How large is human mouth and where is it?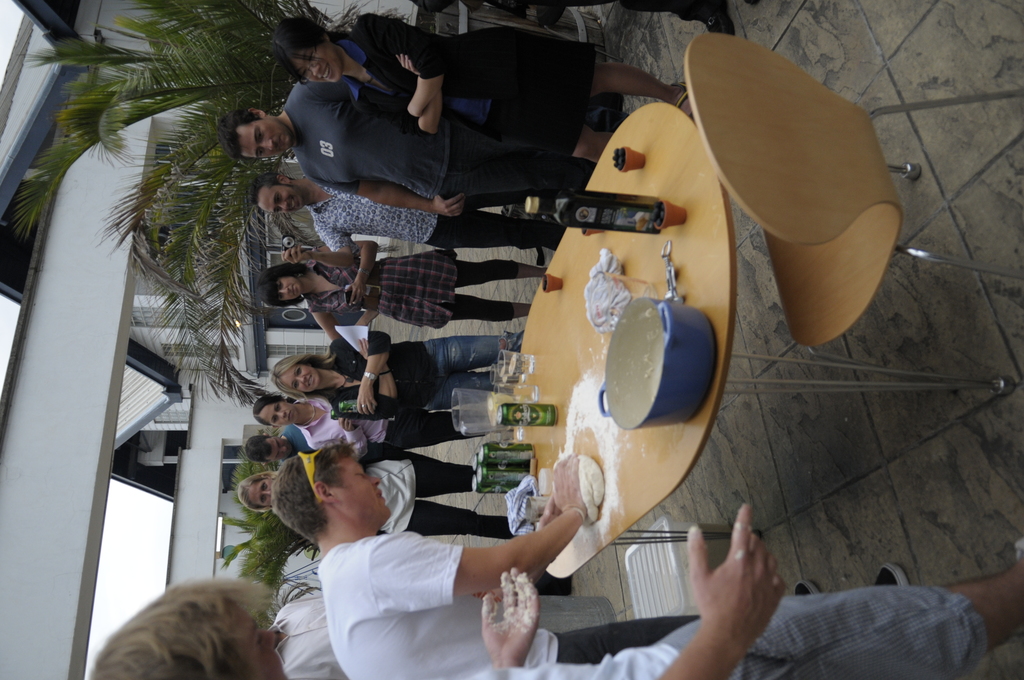
Bounding box: pyautogui.locateOnScreen(276, 139, 283, 153).
